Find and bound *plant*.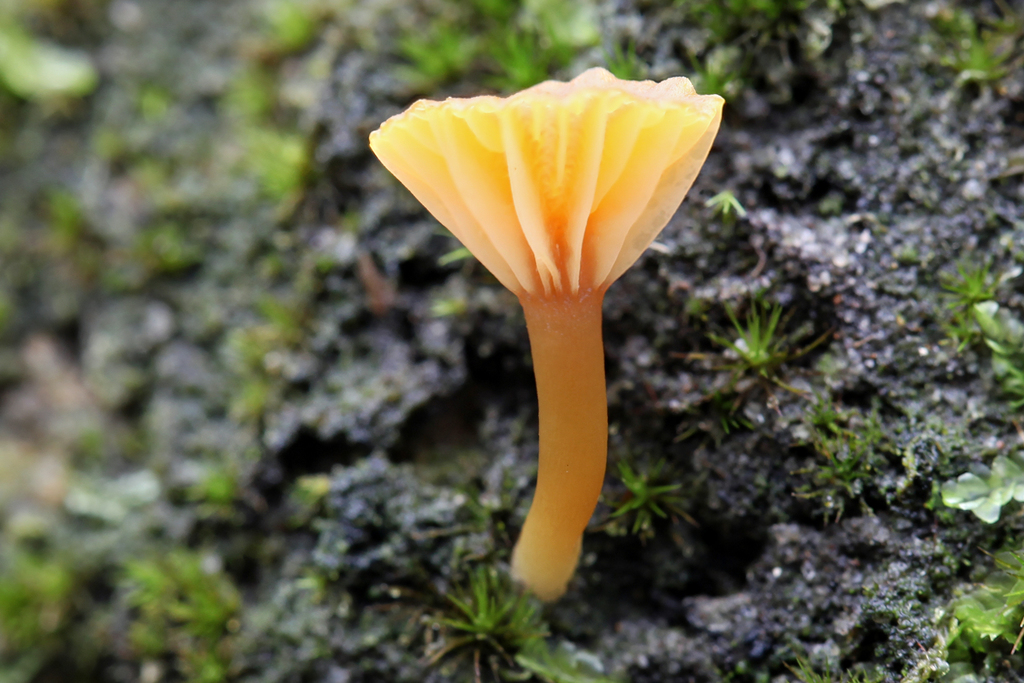
Bound: select_region(435, 293, 460, 322).
